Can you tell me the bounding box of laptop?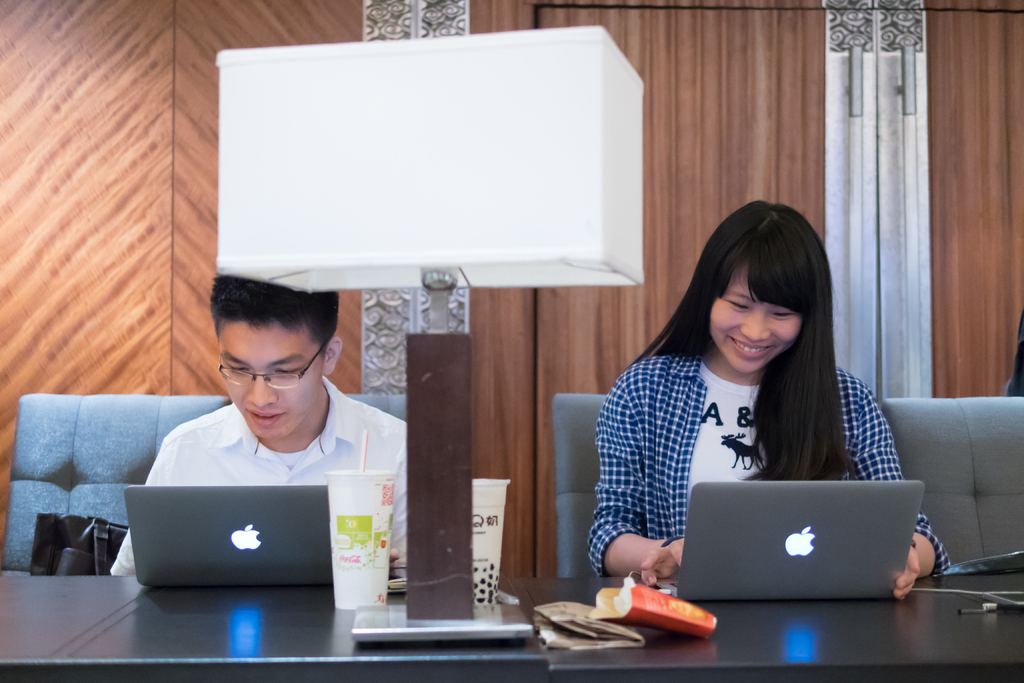
bbox=[128, 486, 333, 584].
